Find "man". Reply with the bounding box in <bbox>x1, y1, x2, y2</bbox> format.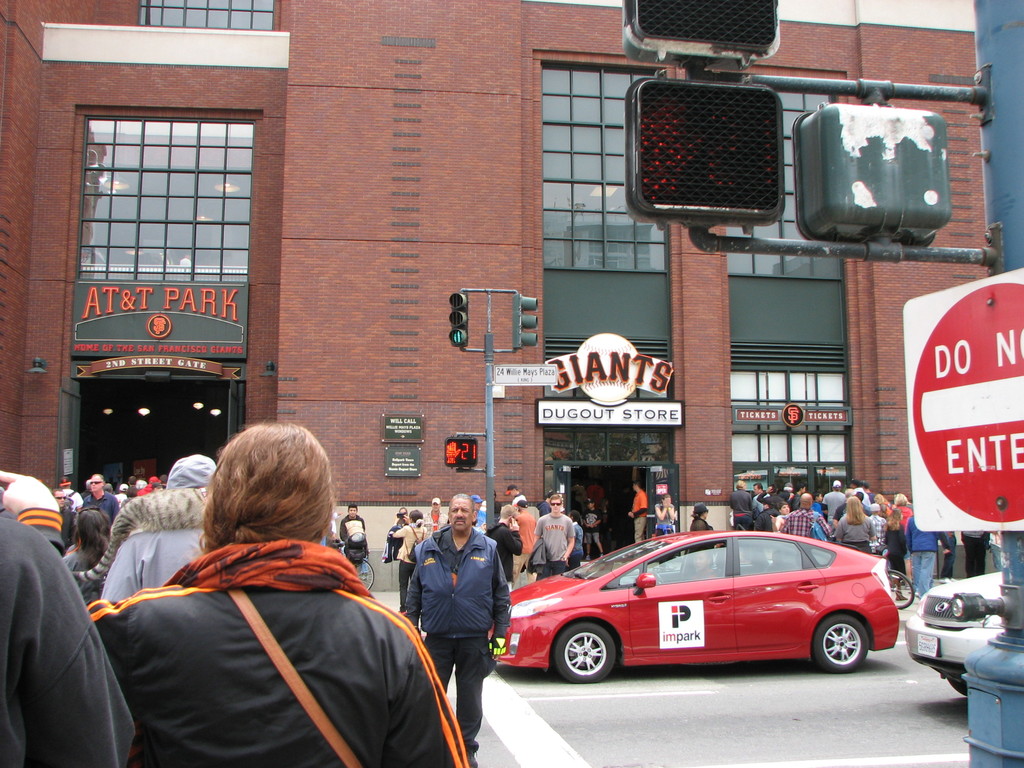
<bbox>823, 478, 848, 523</bbox>.
